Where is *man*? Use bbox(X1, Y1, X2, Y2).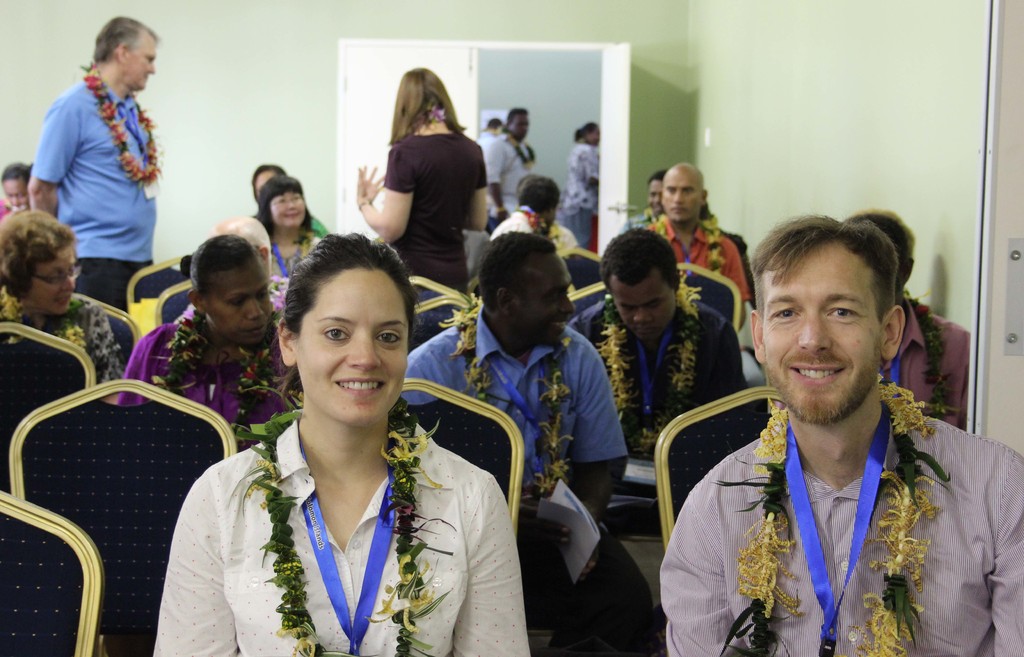
bbox(569, 225, 751, 531).
